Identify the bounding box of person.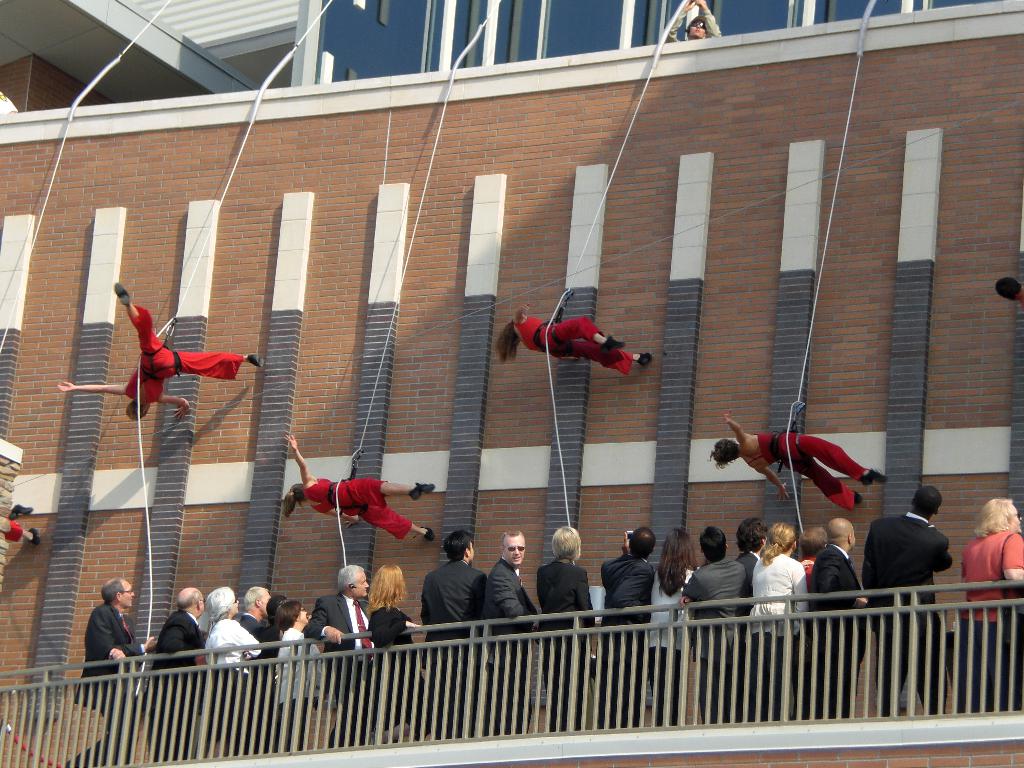
<region>310, 565, 372, 751</region>.
